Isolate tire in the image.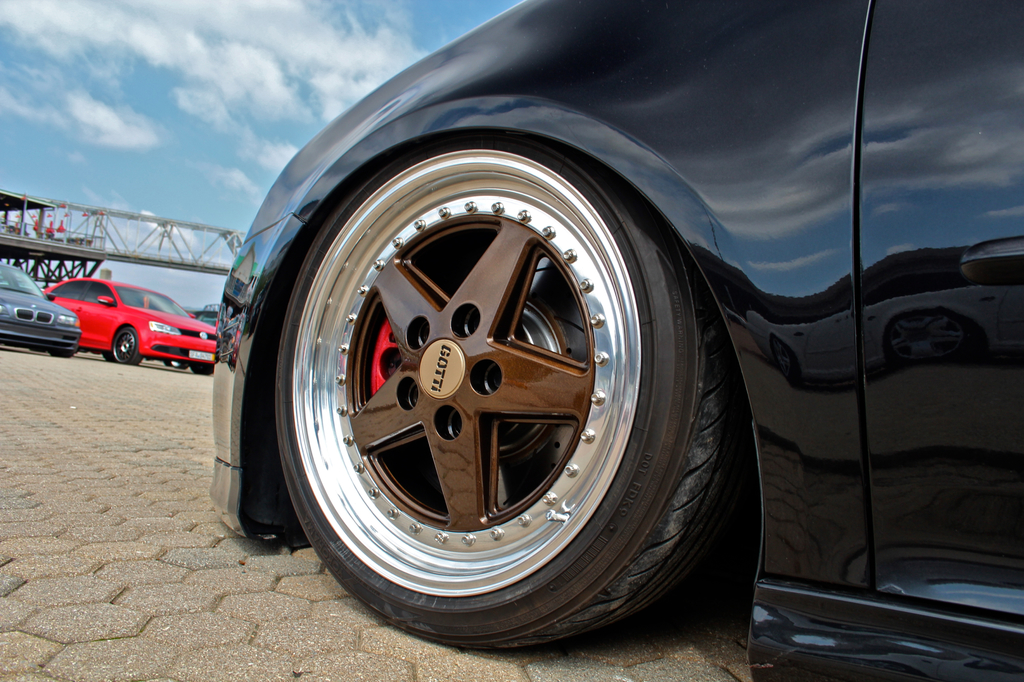
Isolated region: <bbox>113, 324, 144, 370</bbox>.
